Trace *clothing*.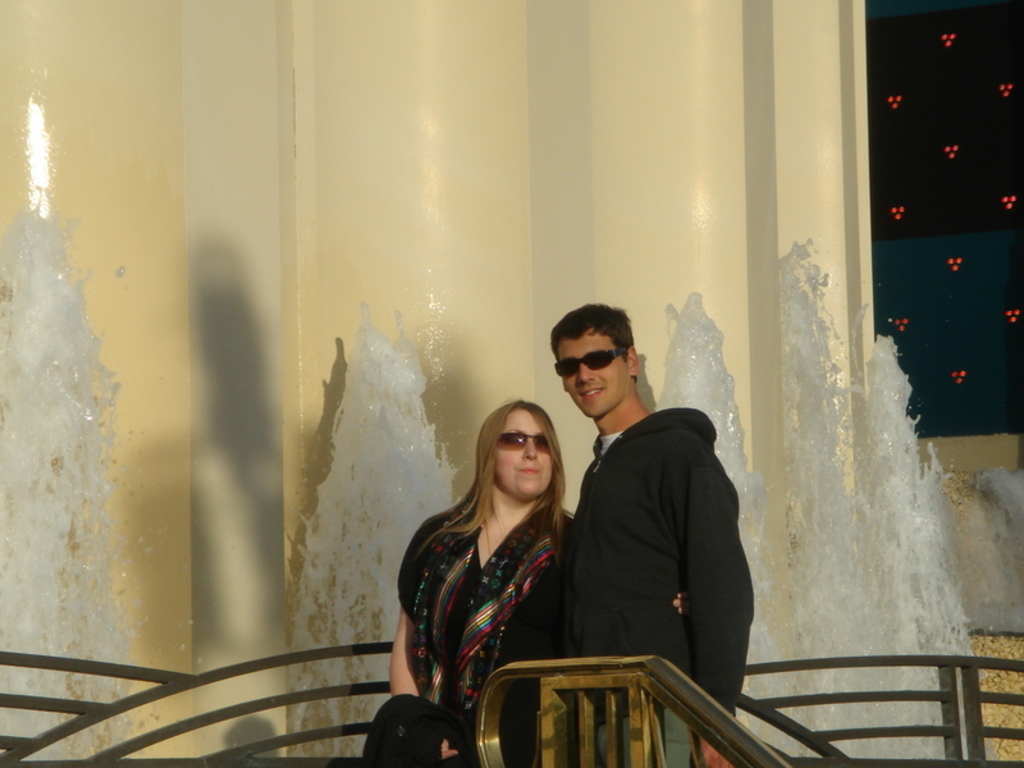
Traced to (566, 404, 756, 767).
